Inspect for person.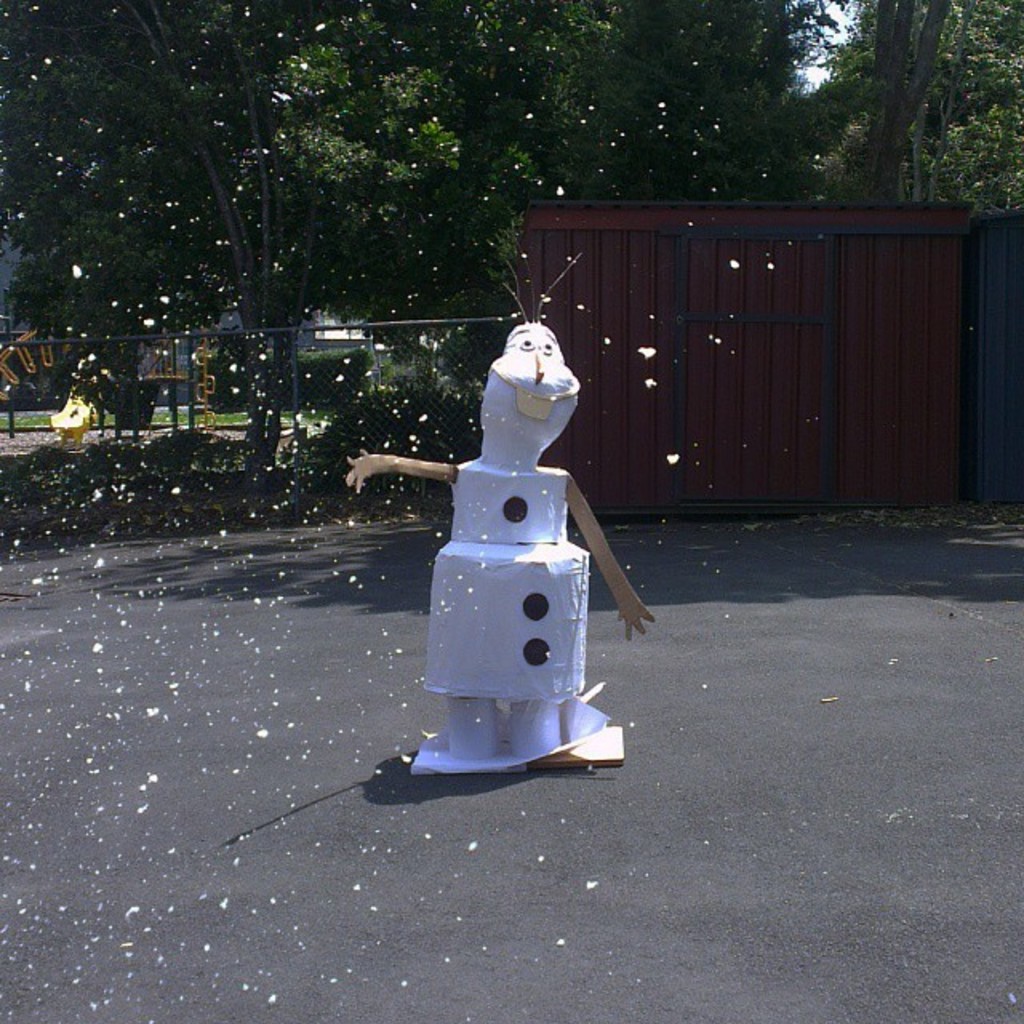
Inspection: [x1=347, y1=310, x2=656, y2=766].
